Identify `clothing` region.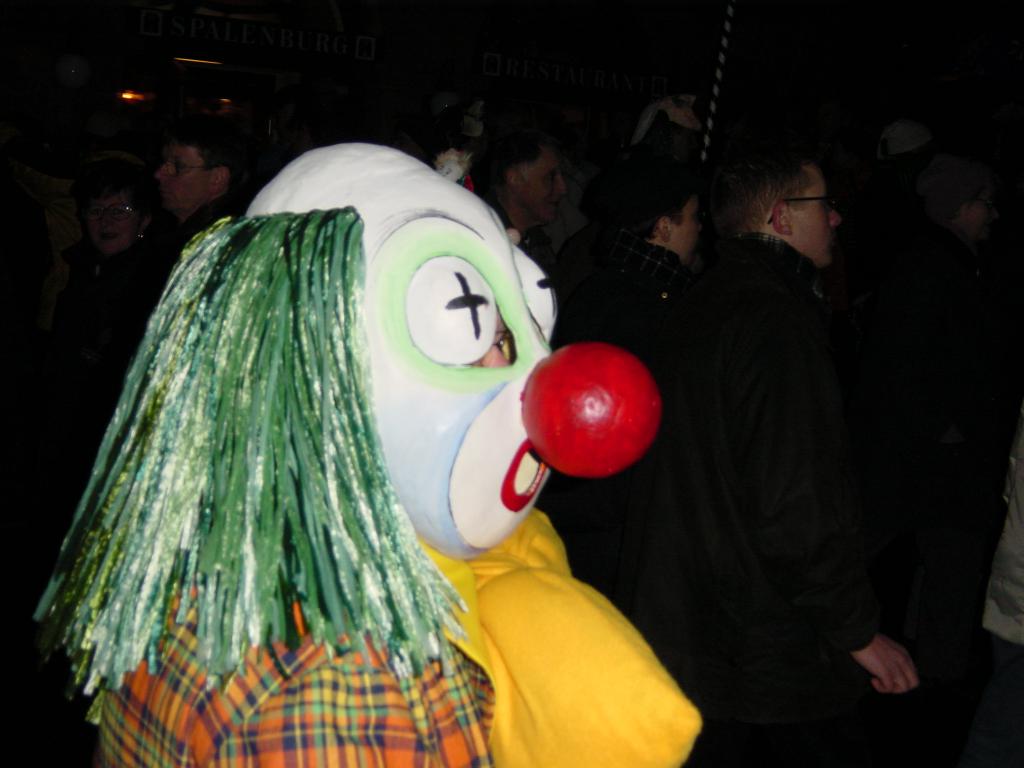
Region: box(684, 229, 925, 767).
